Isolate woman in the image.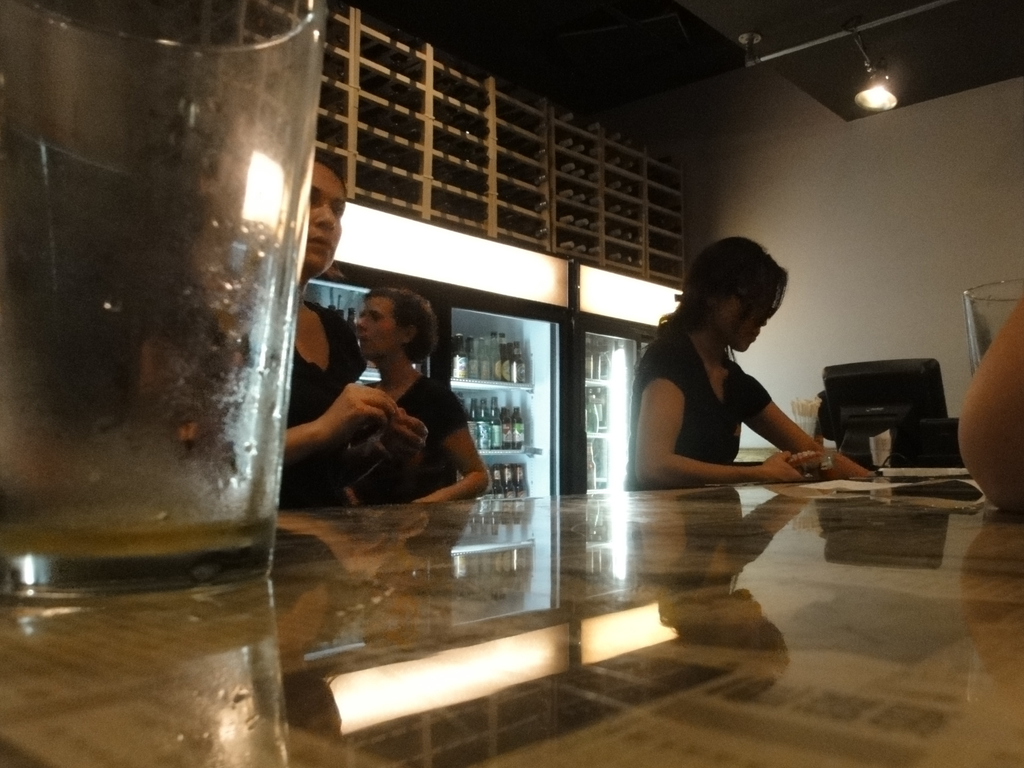
Isolated region: region(354, 288, 486, 505).
